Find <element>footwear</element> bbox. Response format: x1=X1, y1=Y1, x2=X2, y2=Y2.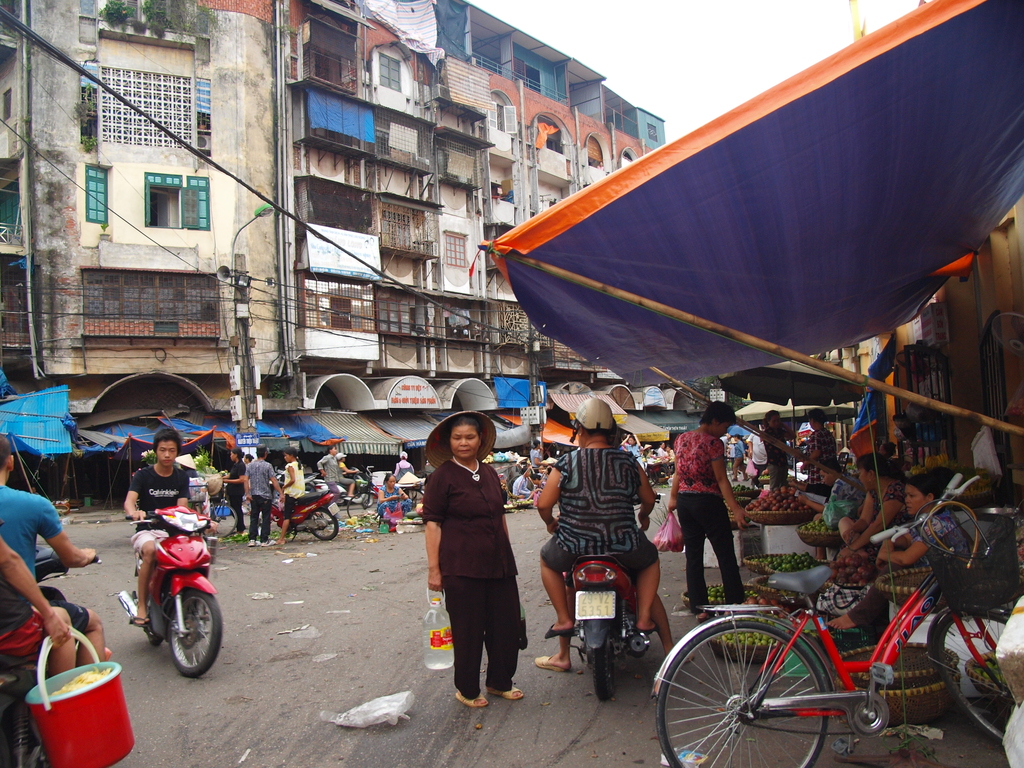
x1=454, y1=691, x2=488, y2=708.
